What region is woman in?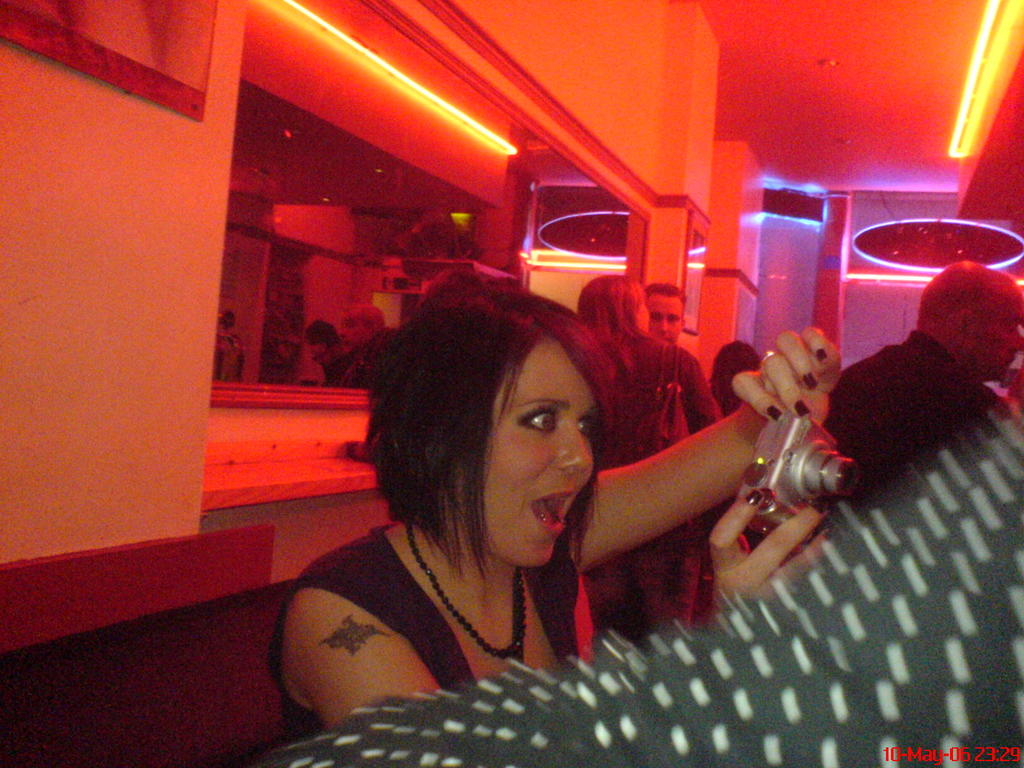
detection(282, 235, 826, 734).
